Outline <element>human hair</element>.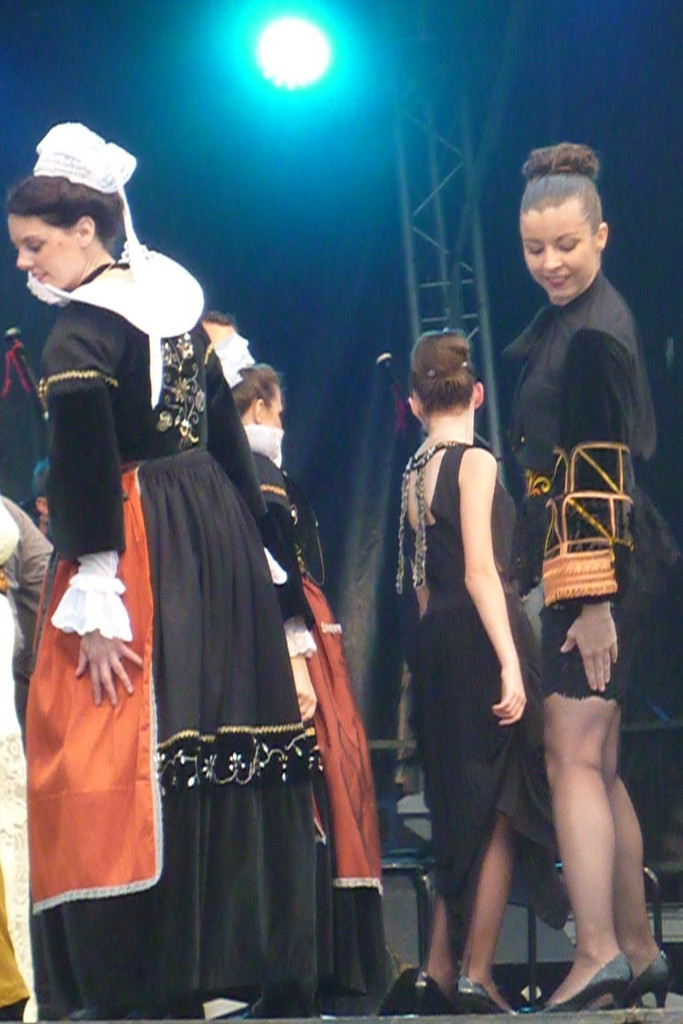
Outline: (419,328,495,433).
